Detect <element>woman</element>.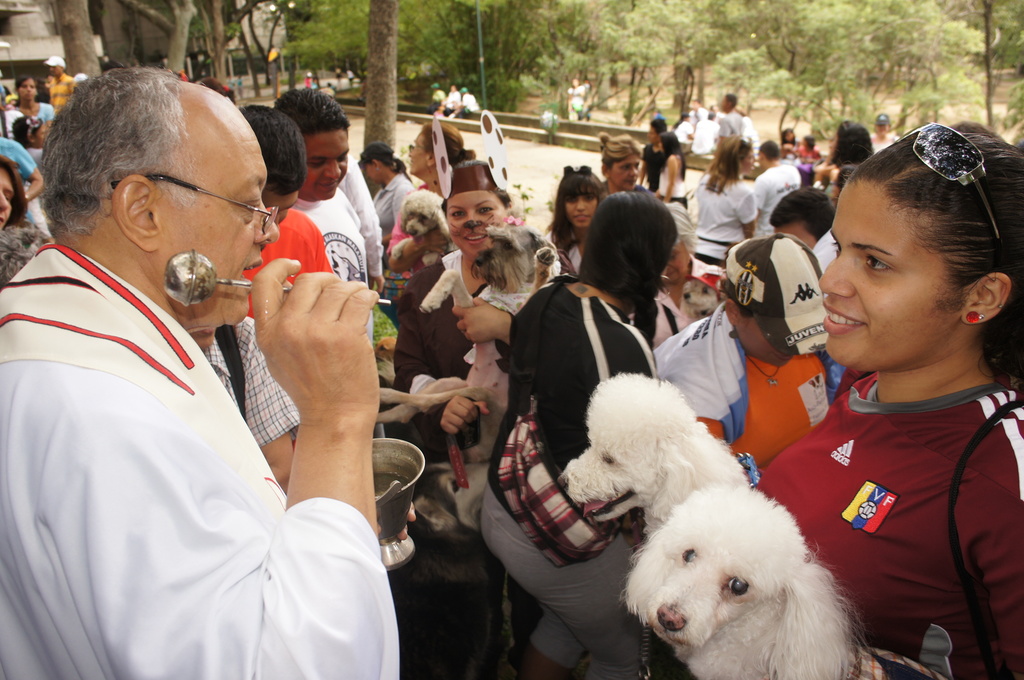
Detected at 739, 108, 1023, 679.
